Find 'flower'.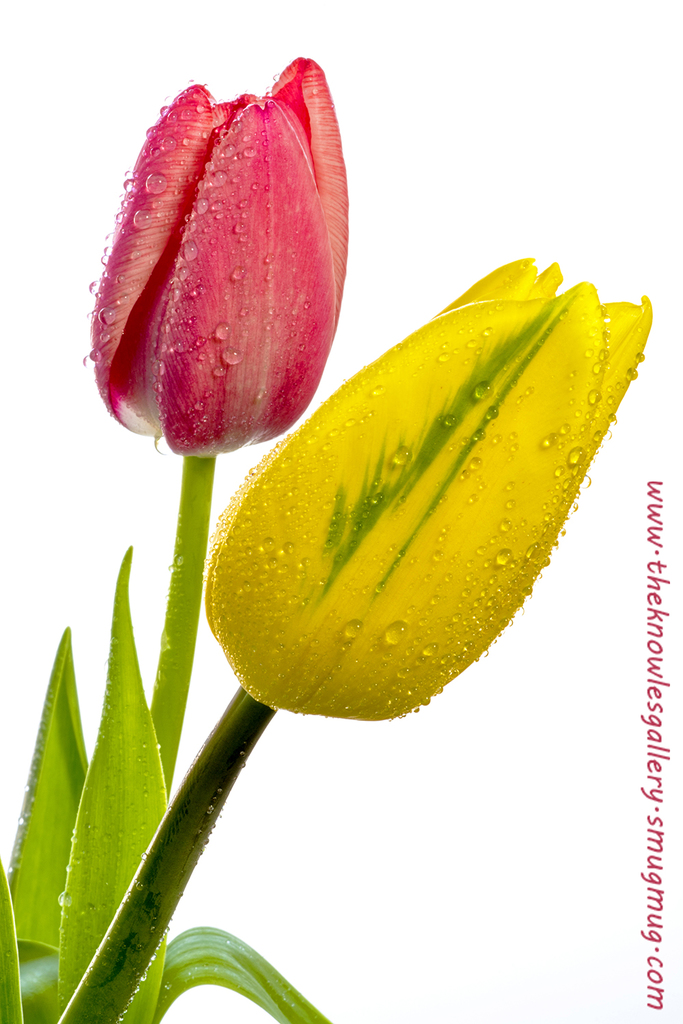
{"left": 197, "top": 255, "right": 653, "bottom": 753}.
